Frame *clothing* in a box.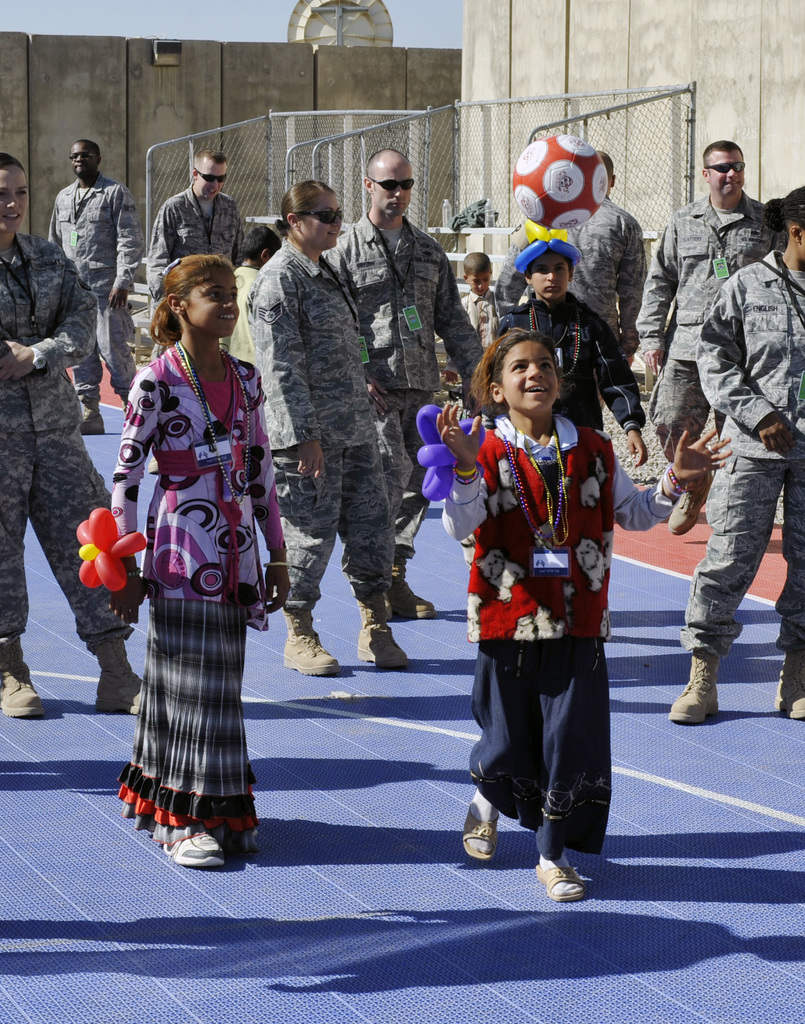
box(51, 185, 170, 383).
